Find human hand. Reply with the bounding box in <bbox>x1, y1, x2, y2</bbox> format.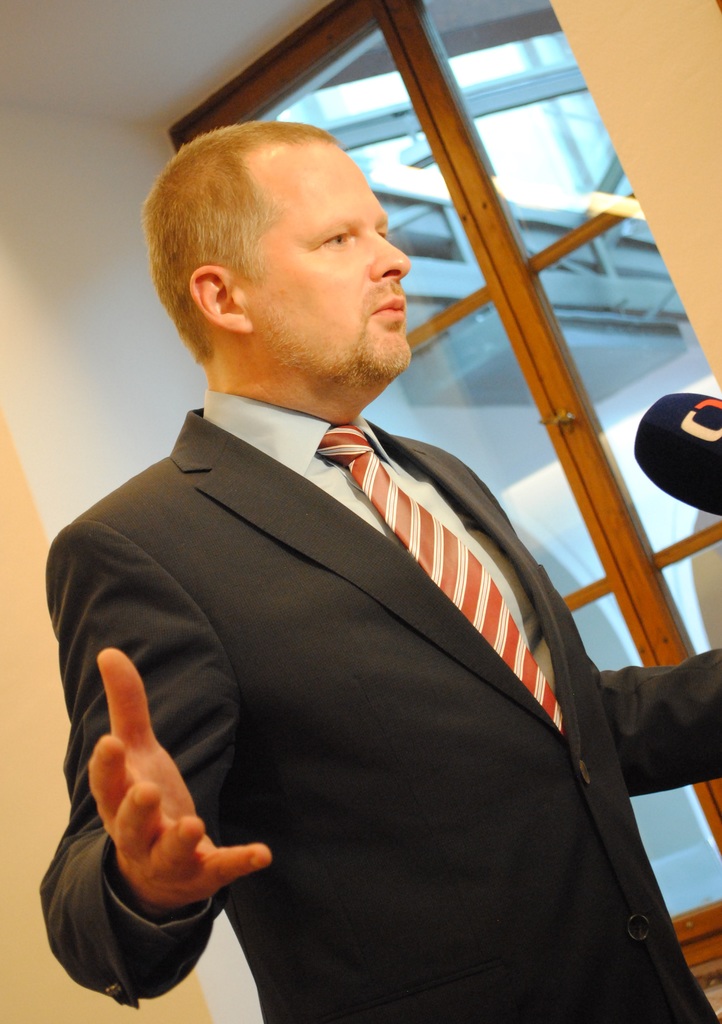
<bbox>63, 678, 262, 966</bbox>.
